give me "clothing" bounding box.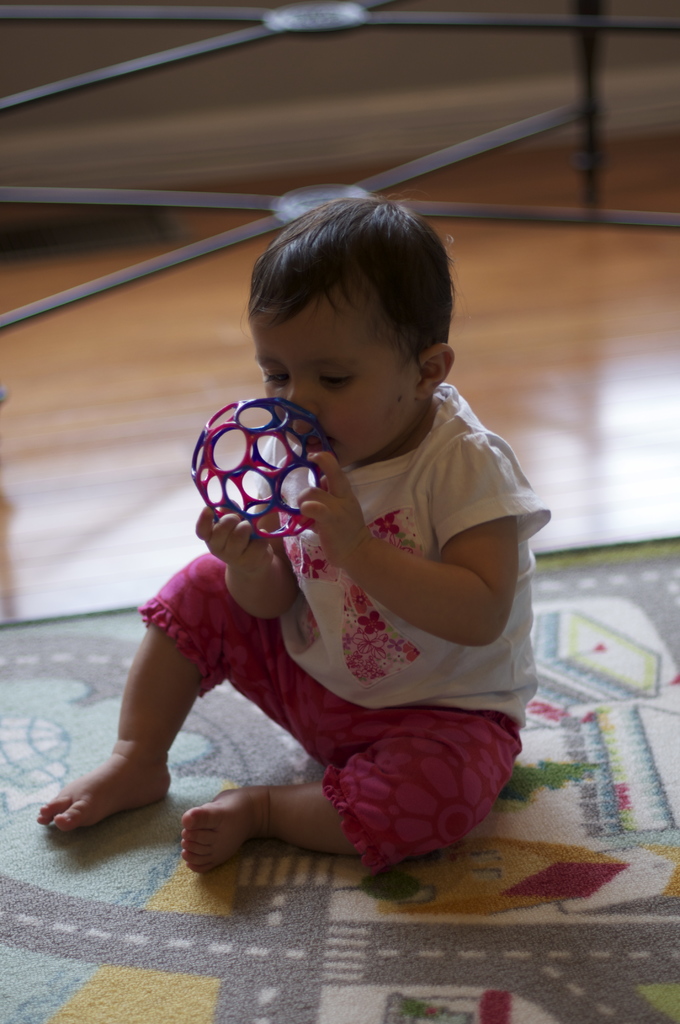
[212,353,535,847].
